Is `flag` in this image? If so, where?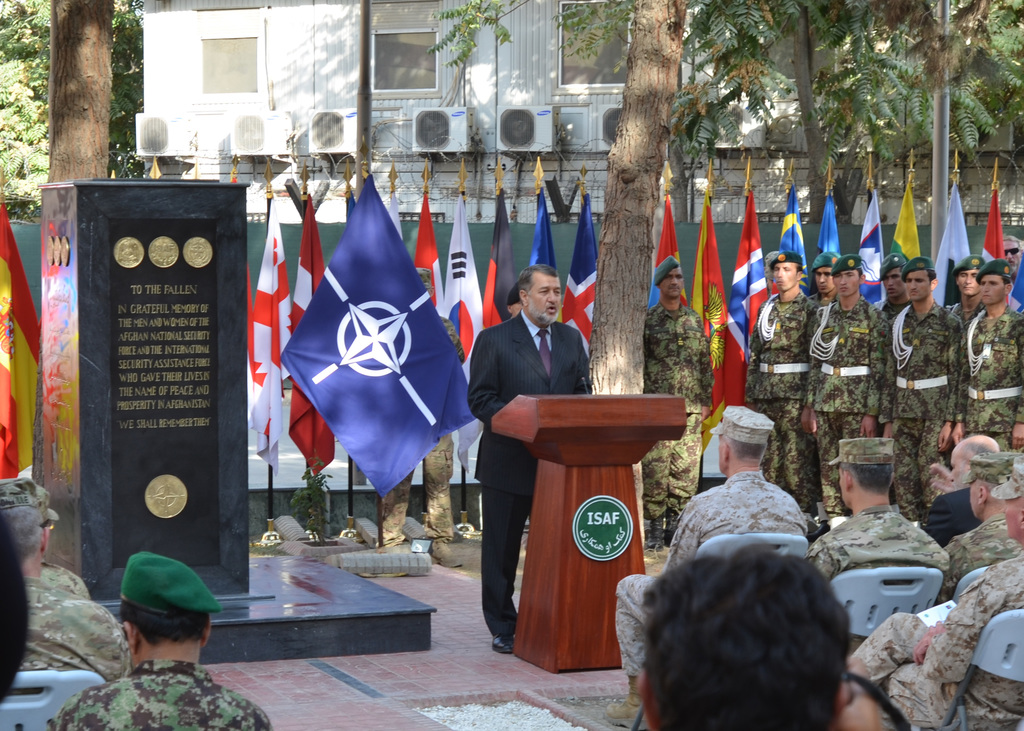
Yes, at 780/179/812/289.
